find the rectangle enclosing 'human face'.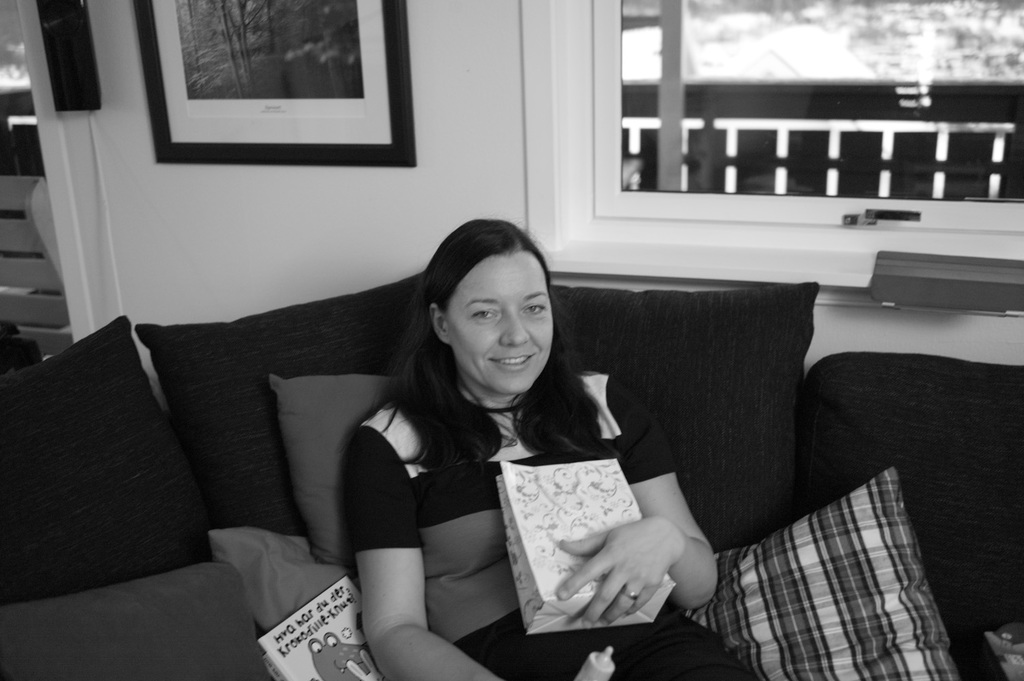
447 253 555 390.
